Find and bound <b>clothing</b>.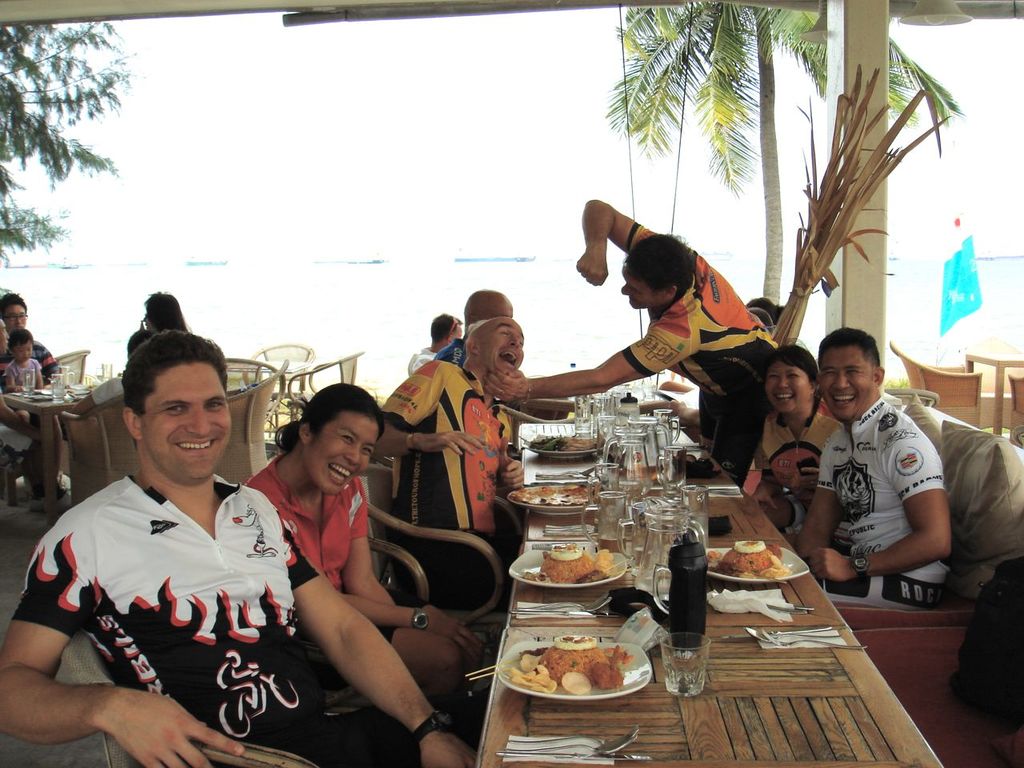
Bound: detection(240, 447, 400, 647).
